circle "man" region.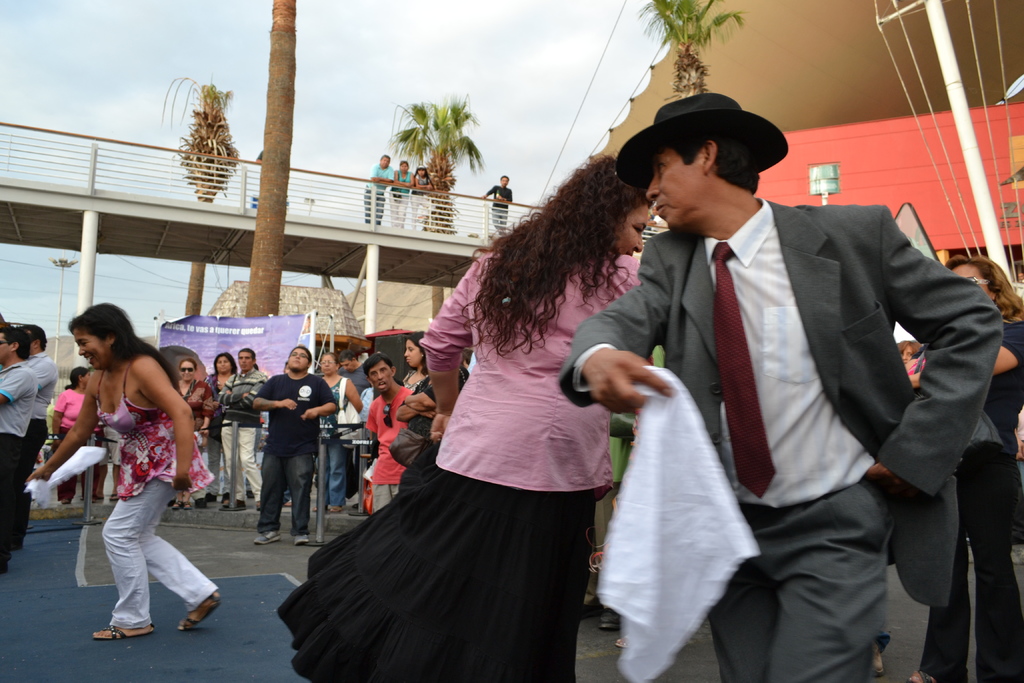
Region: crop(364, 352, 410, 512).
